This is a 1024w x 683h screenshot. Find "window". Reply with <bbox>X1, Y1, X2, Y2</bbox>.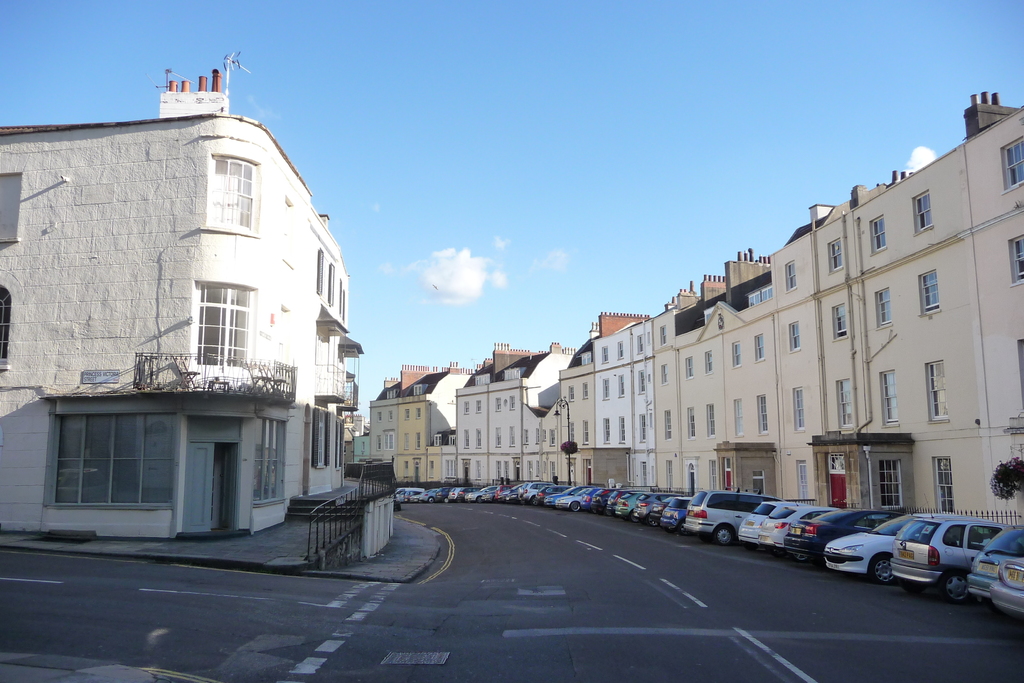
<bbox>211, 153, 252, 229</bbox>.
